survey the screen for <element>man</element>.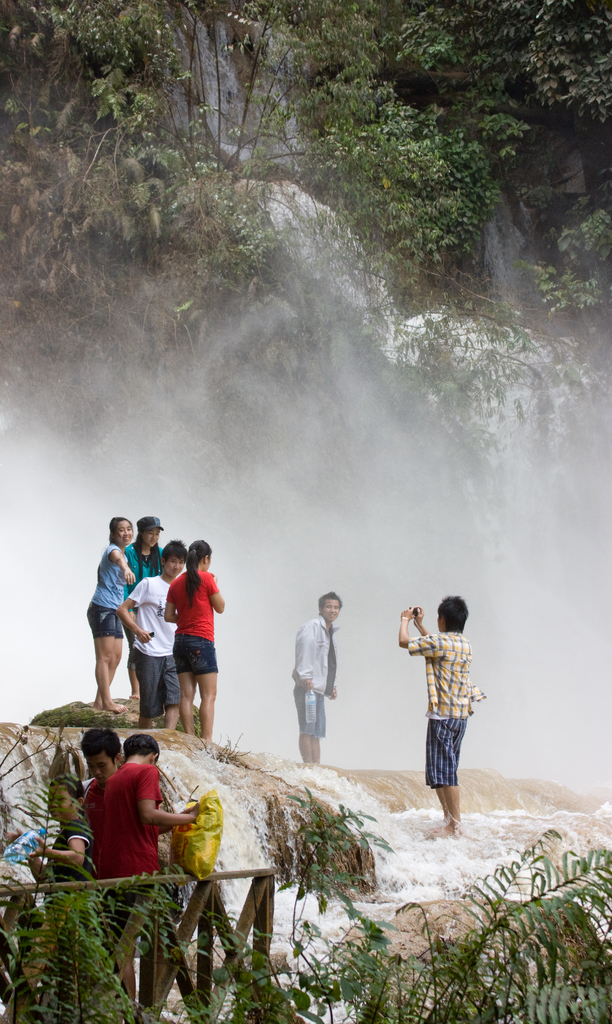
Survey found: left=283, top=597, right=353, bottom=767.
